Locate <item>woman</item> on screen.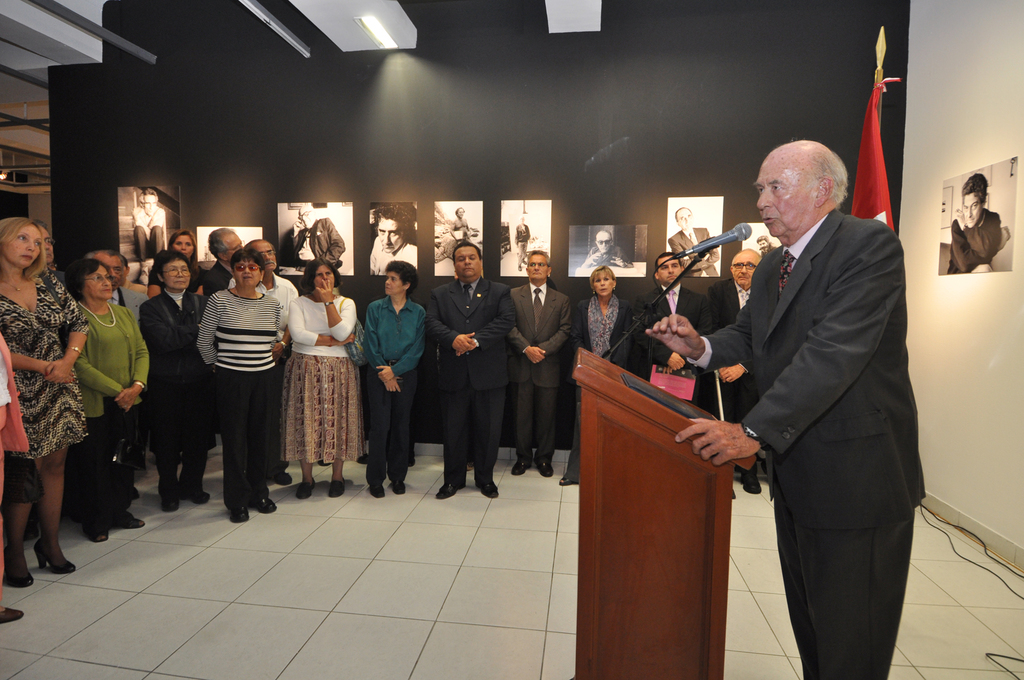
On screen at [65, 261, 146, 542].
